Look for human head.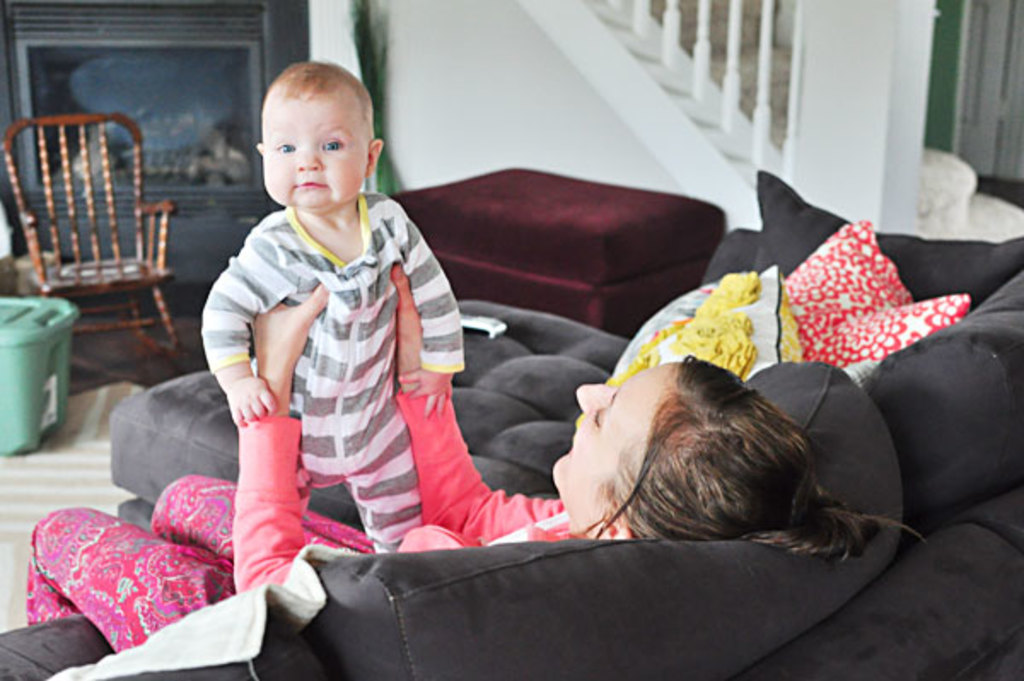
Found: l=550, t=353, r=828, b=539.
